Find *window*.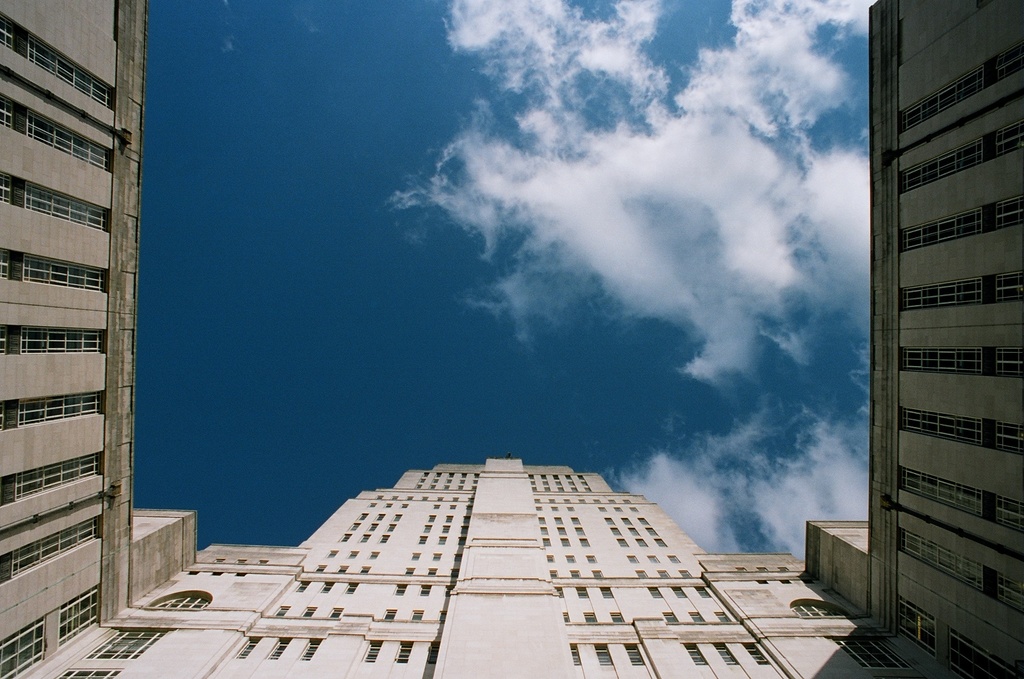
{"left": 570, "top": 570, "right": 583, "bottom": 580}.
